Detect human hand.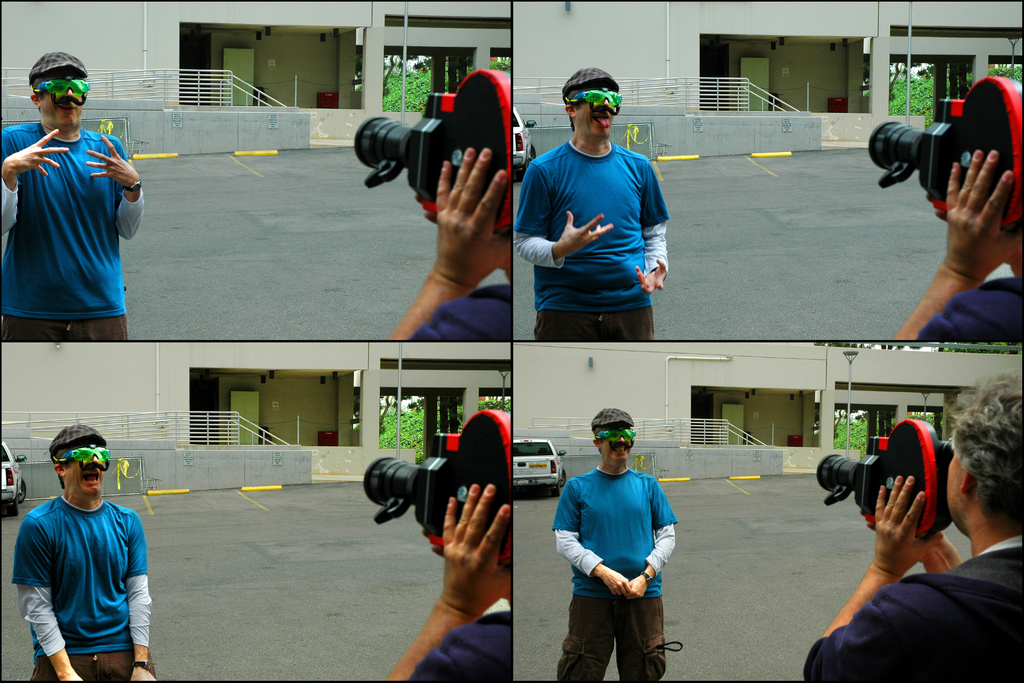
Detected at <bbox>558, 210, 614, 254</bbox>.
